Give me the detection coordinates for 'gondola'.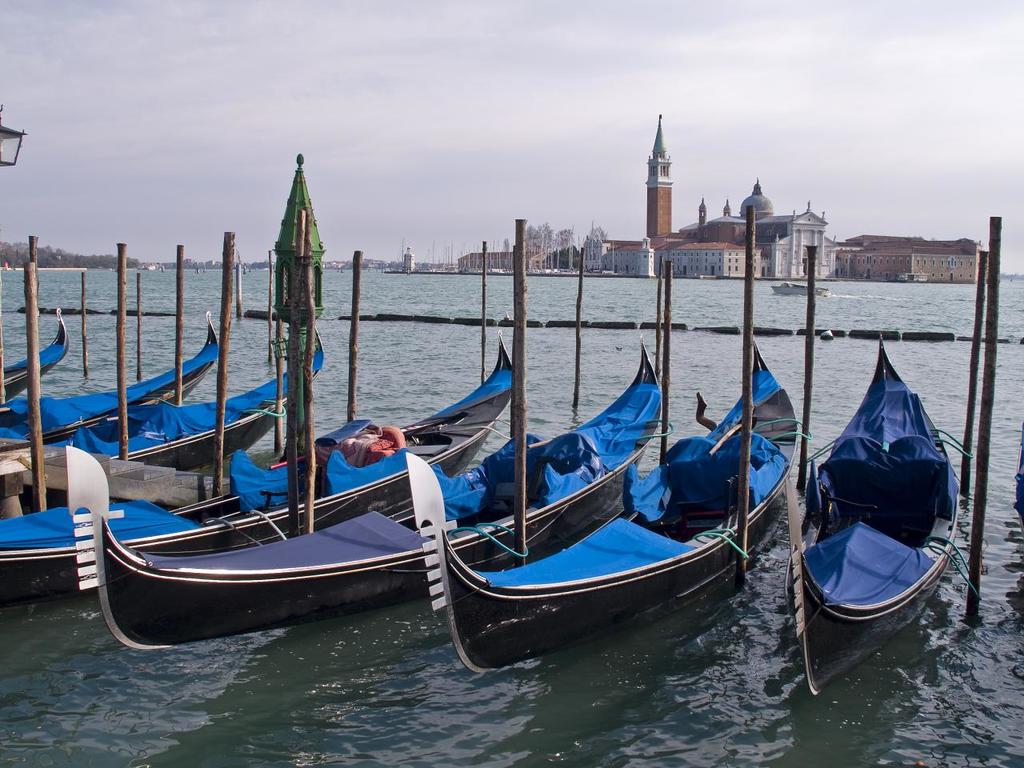
(left=0, top=302, right=331, bottom=472).
